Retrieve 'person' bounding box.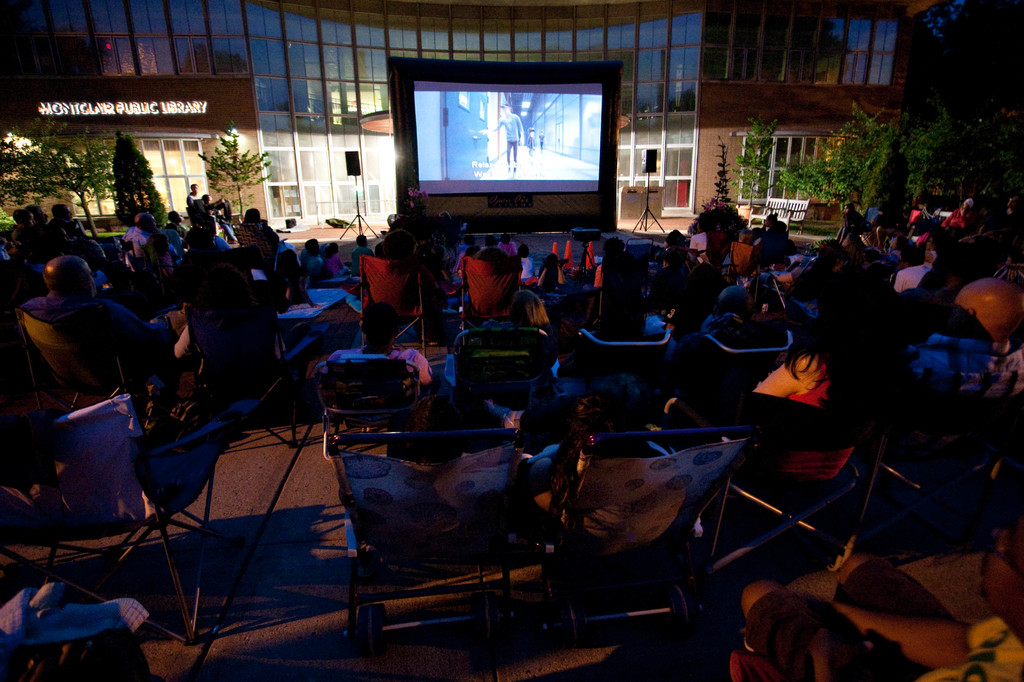
Bounding box: x1=486 y1=100 x2=524 y2=170.
